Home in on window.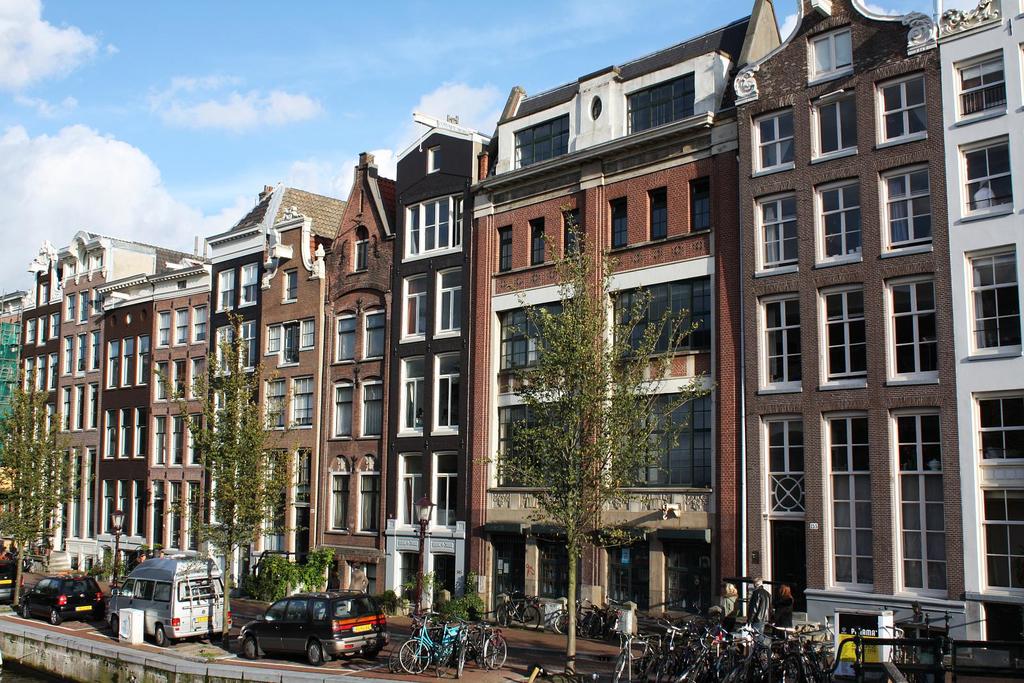
Homed in at bbox(749, 412, 806, 519).
